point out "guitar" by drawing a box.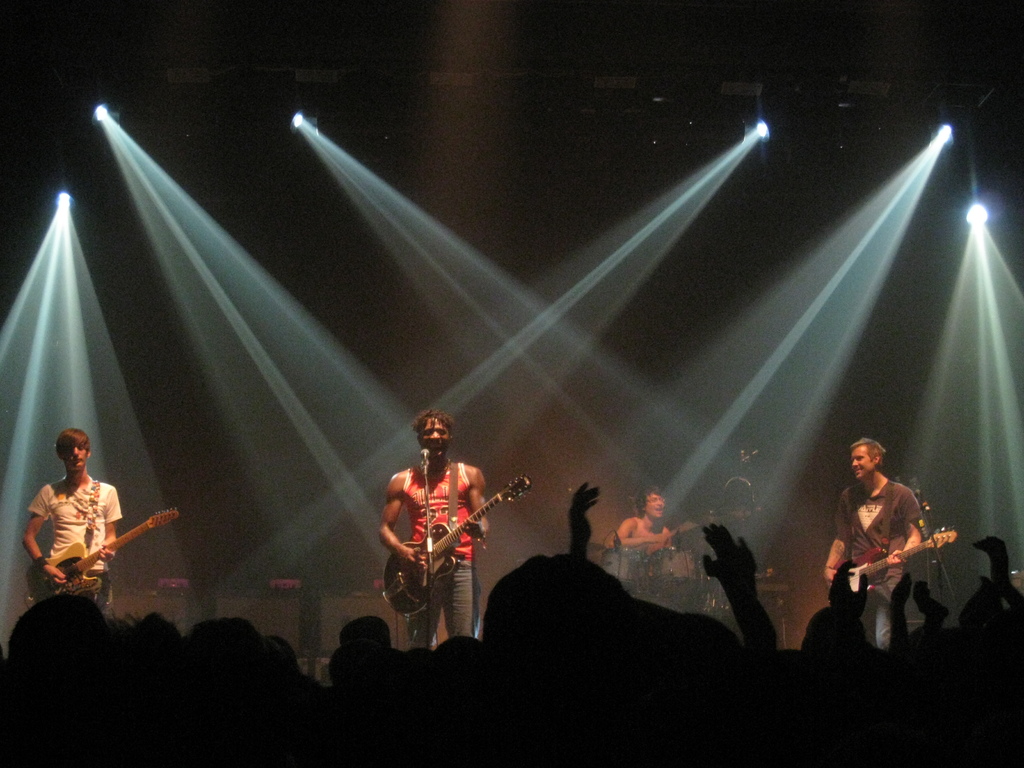
(24,504,179,609).
